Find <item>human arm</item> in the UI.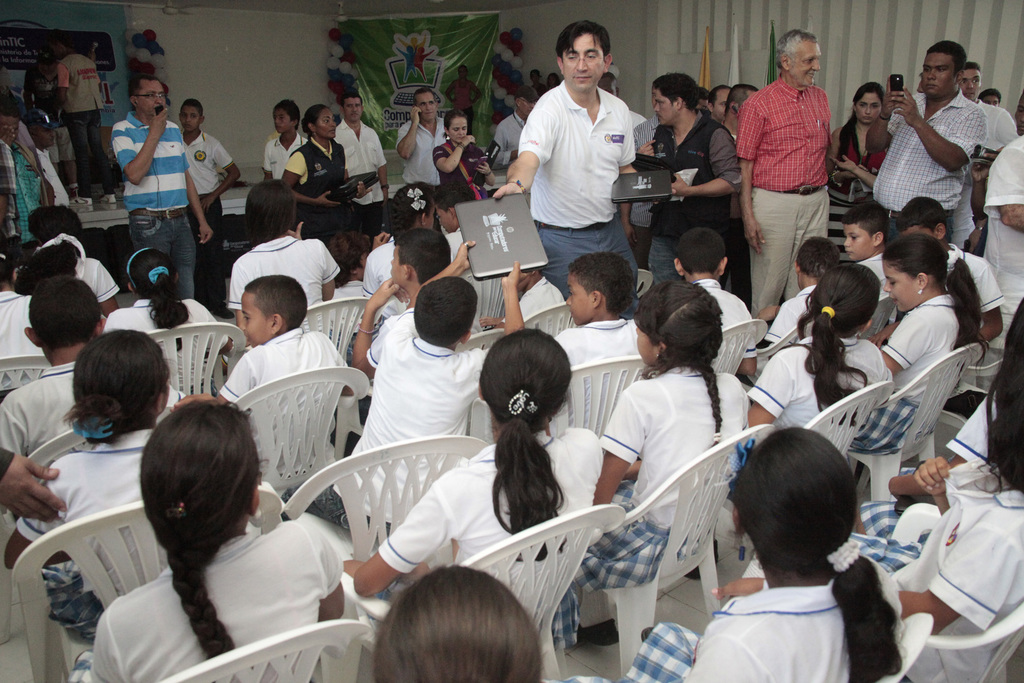
UI element at bbox(2, 463, 70, 572).
